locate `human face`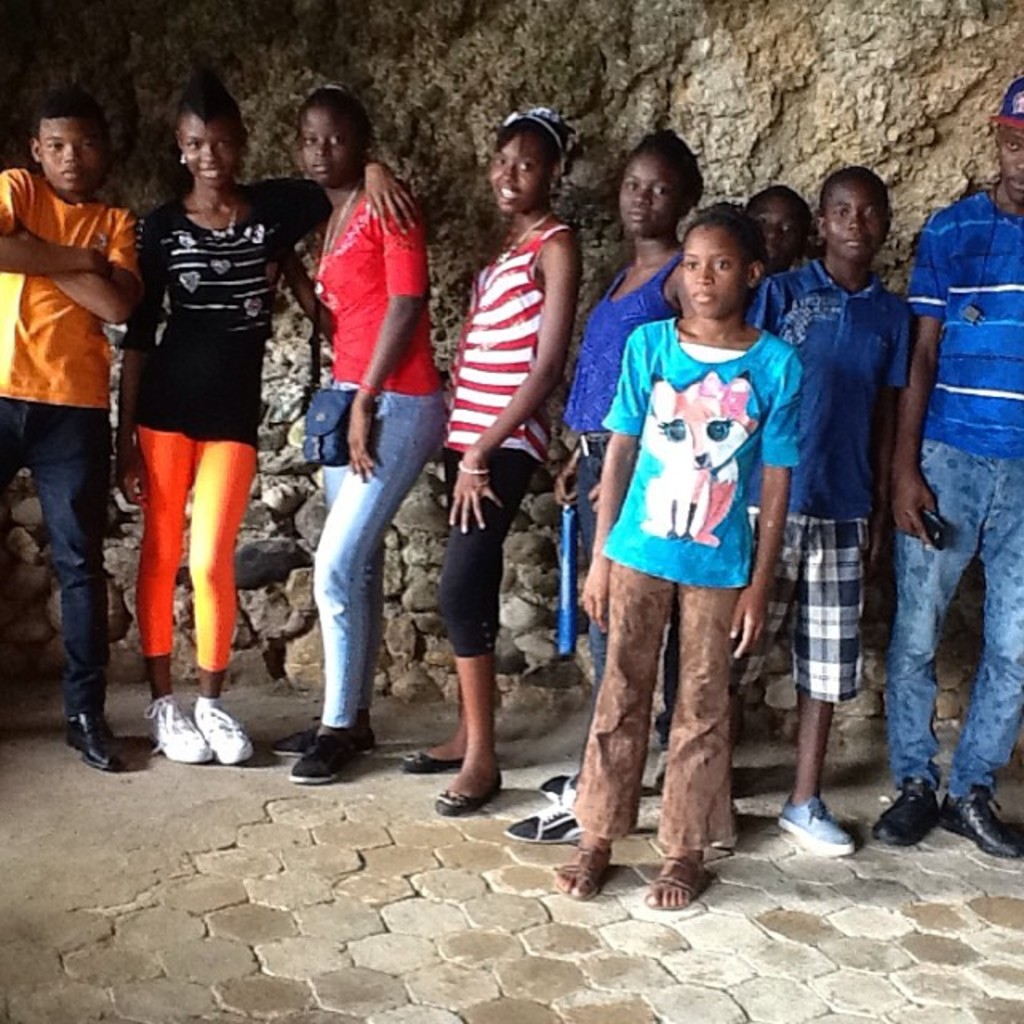
crop(34, 115, 104, 189)
